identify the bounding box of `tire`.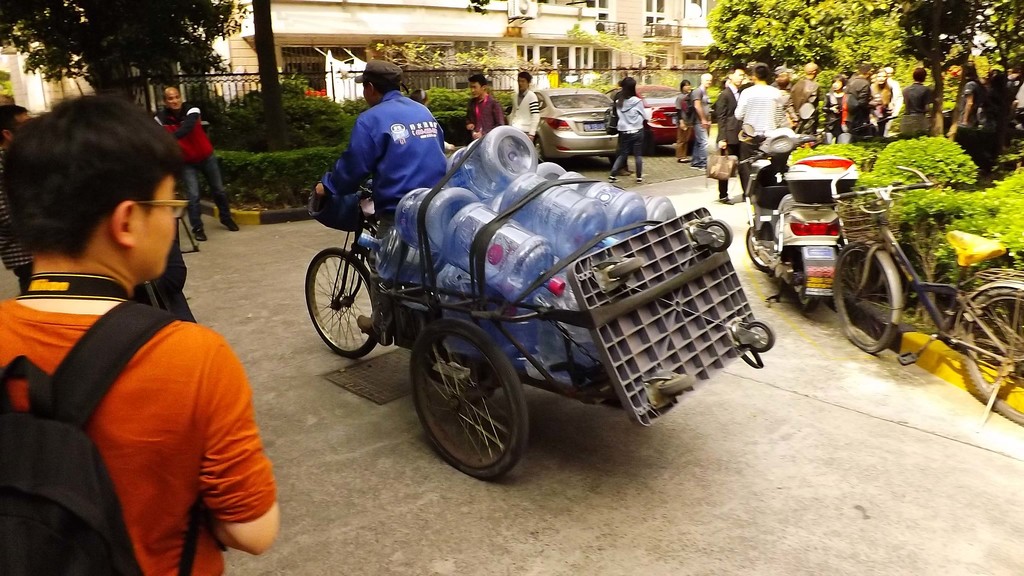
Rect(659, 374, 697, 397).
